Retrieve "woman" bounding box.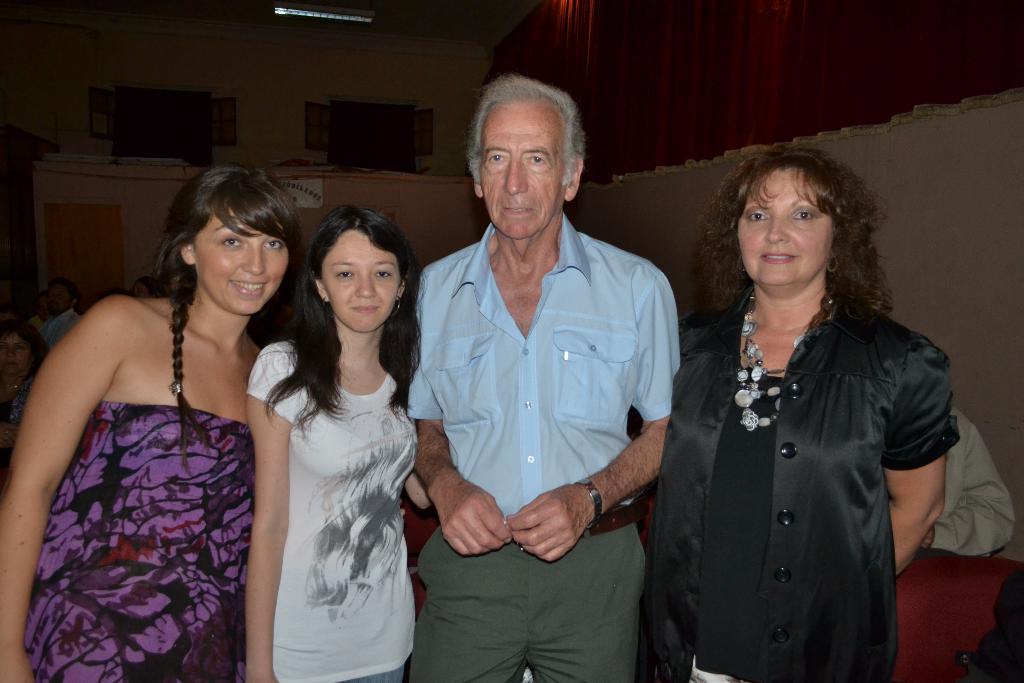
Bounding box: pyautogui.locateOnScreen(0, 160, 305, 682).
